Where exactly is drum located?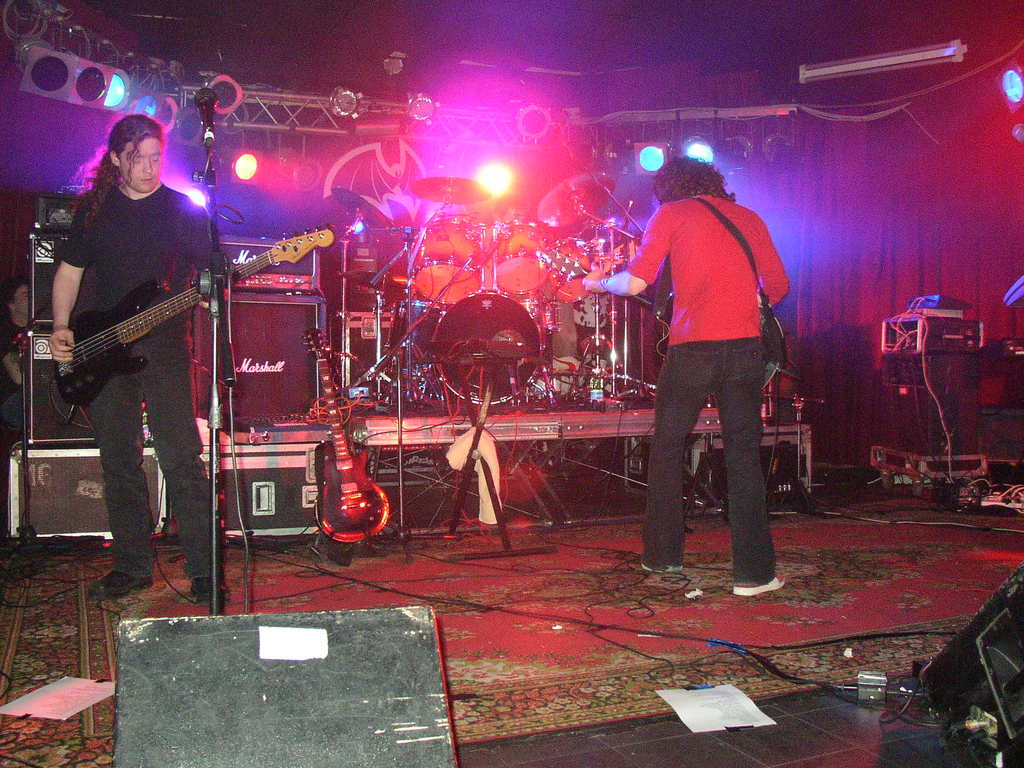
Its bounding box is bbox(548, 236, 595, 303).
